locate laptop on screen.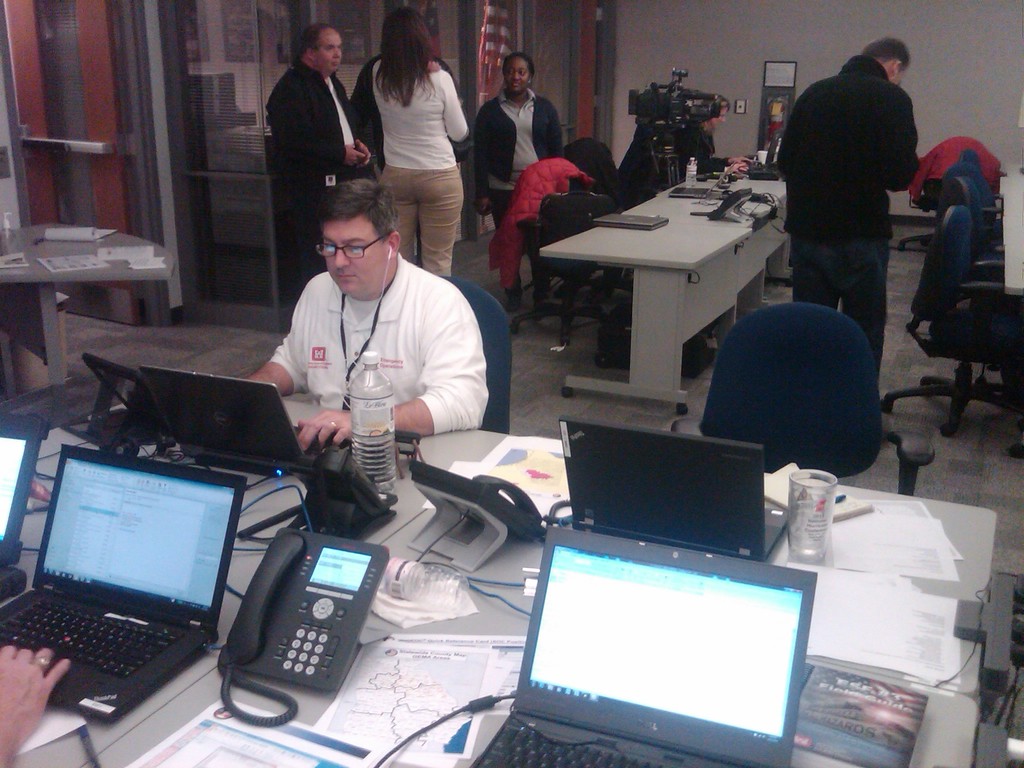
On screen at [761, 138, 778, 167].
